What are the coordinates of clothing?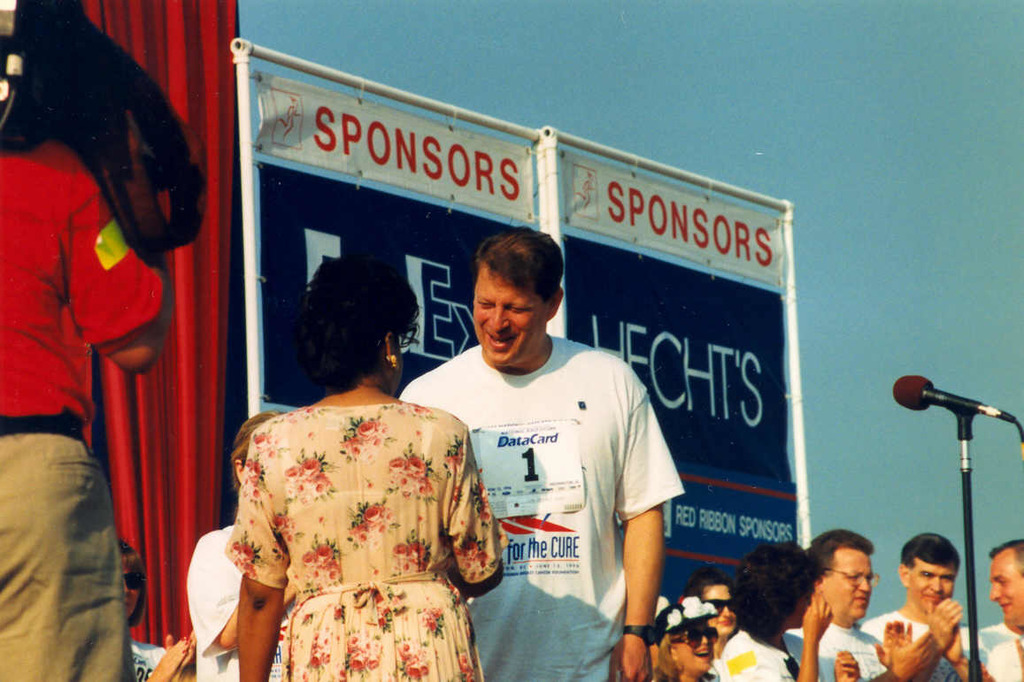
bbox(0, 132, 162, 681).
